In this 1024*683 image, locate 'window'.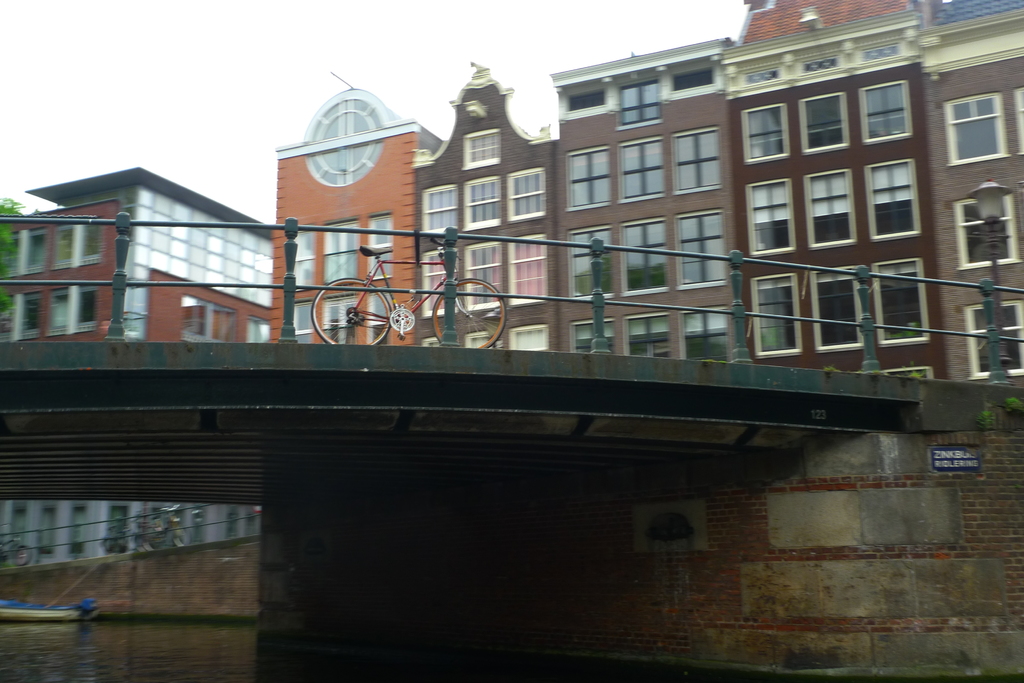
Bounding box: 422, 185, 458, 237.
